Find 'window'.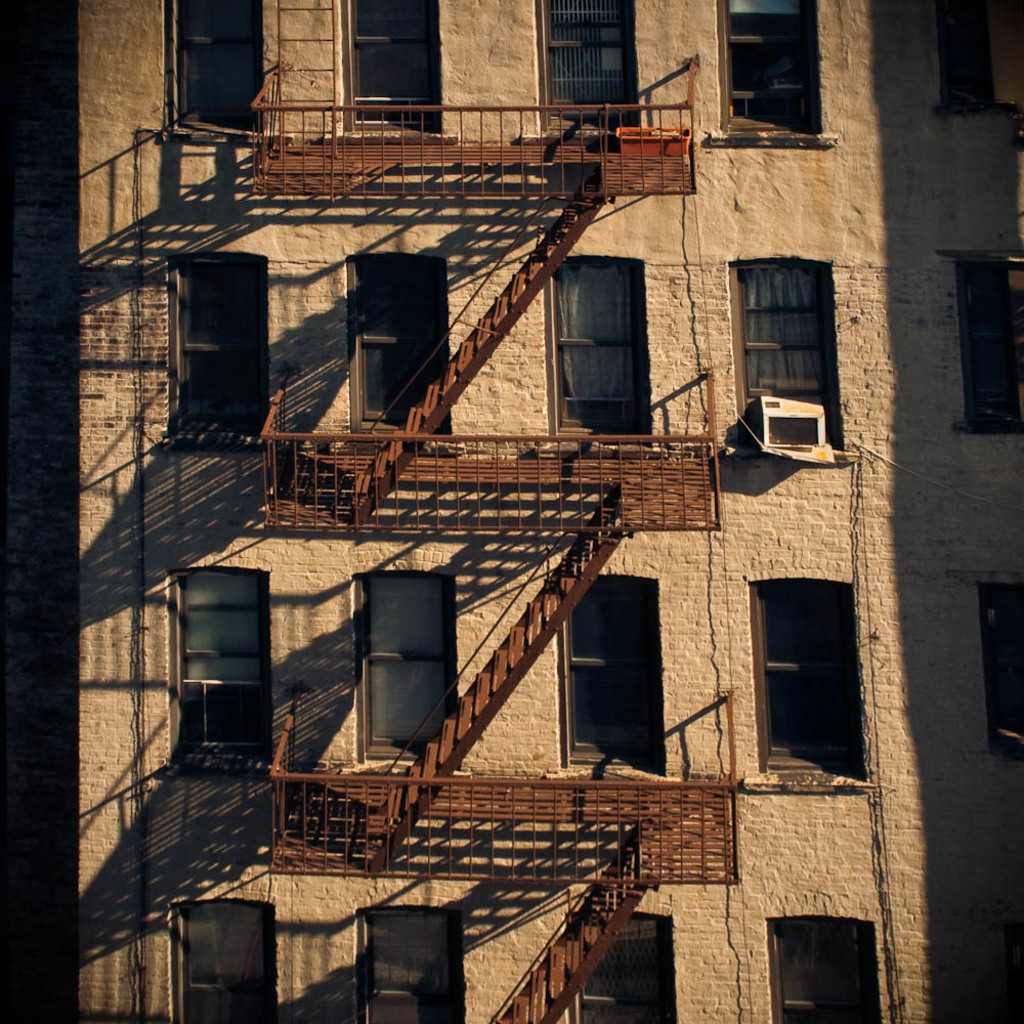
region(930, 1, 1023, 109).
